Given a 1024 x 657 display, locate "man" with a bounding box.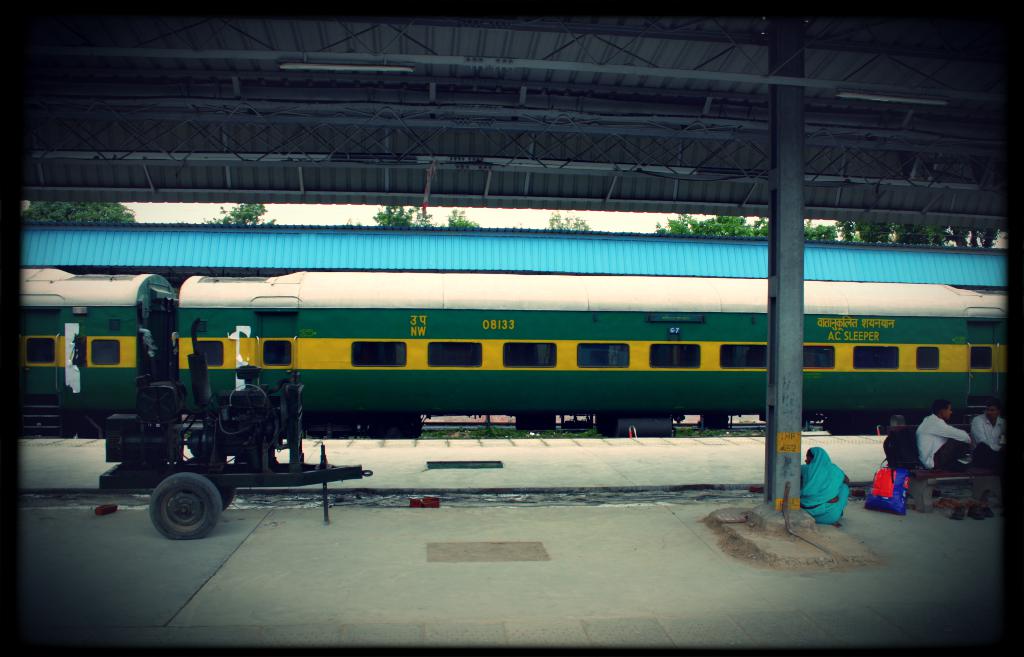
Located: 918 398 973 468.
